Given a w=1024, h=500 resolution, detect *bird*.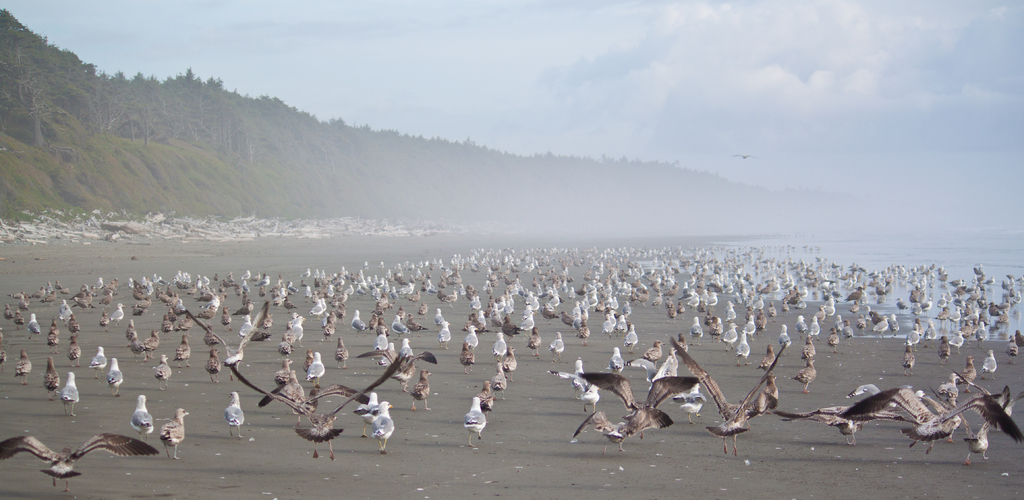
BBox(983, 342, 1000, 382).
